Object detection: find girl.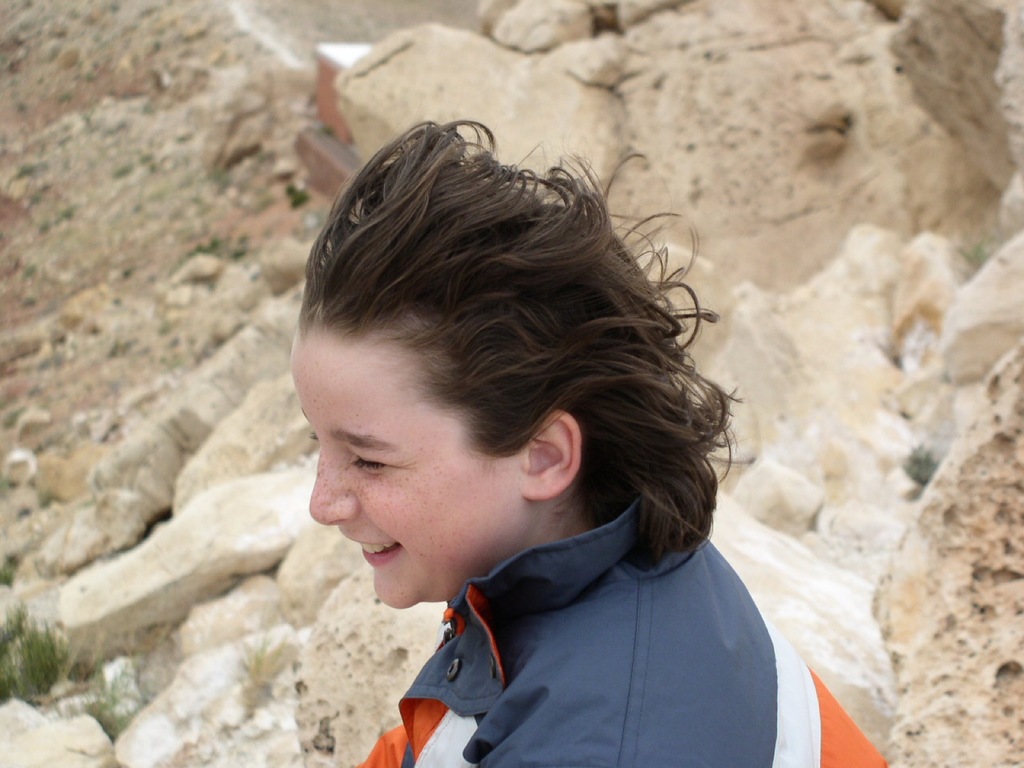
Rect(289, 118, 888, 767).
